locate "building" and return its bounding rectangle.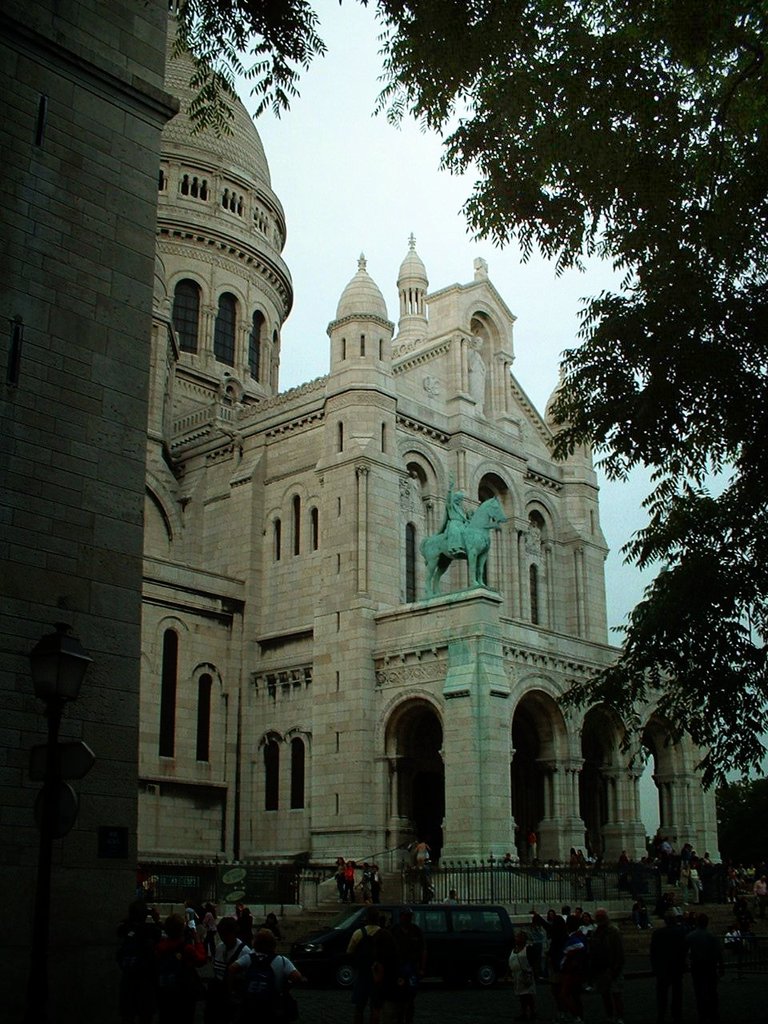
rect(0, 0, 179, 1022).
